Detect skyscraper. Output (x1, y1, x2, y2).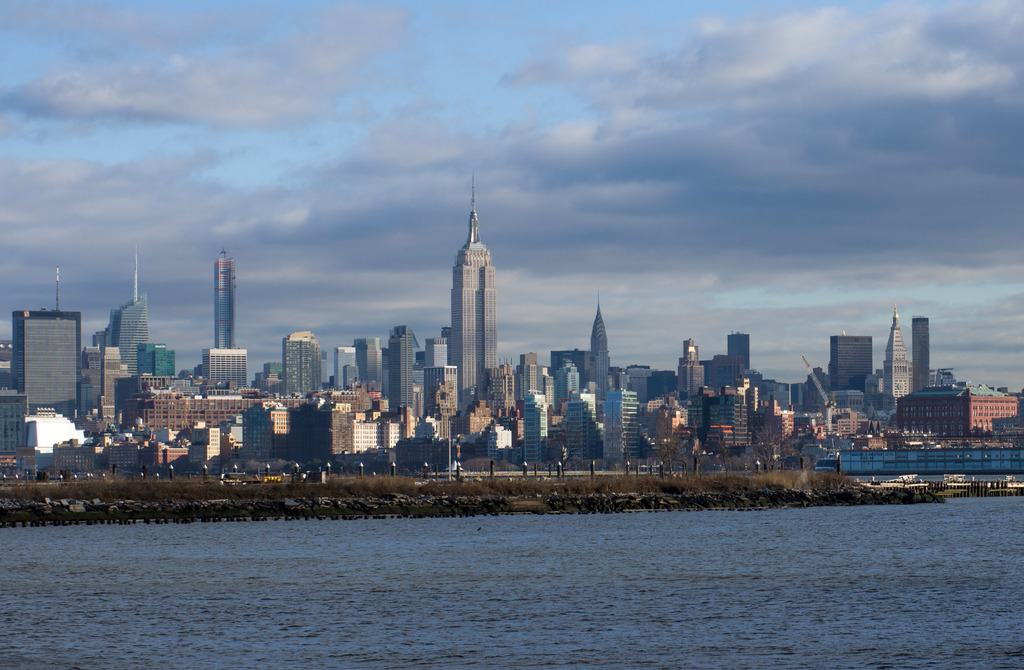
(107, 242, 150, 377).
